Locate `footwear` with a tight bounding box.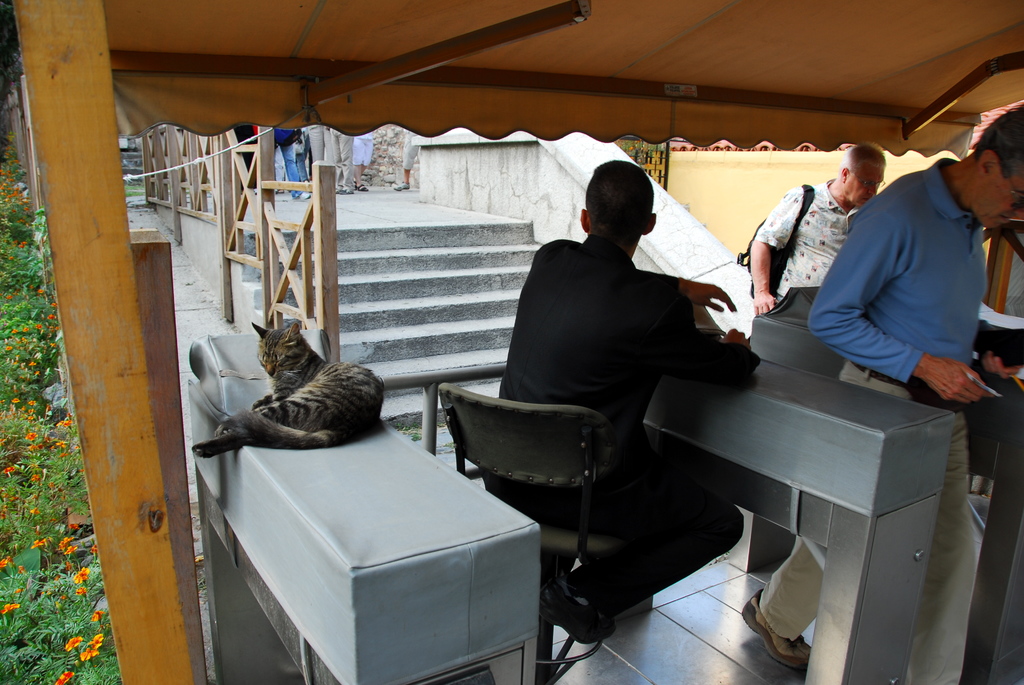
left=394, top=178, right=411, bottom=191.
